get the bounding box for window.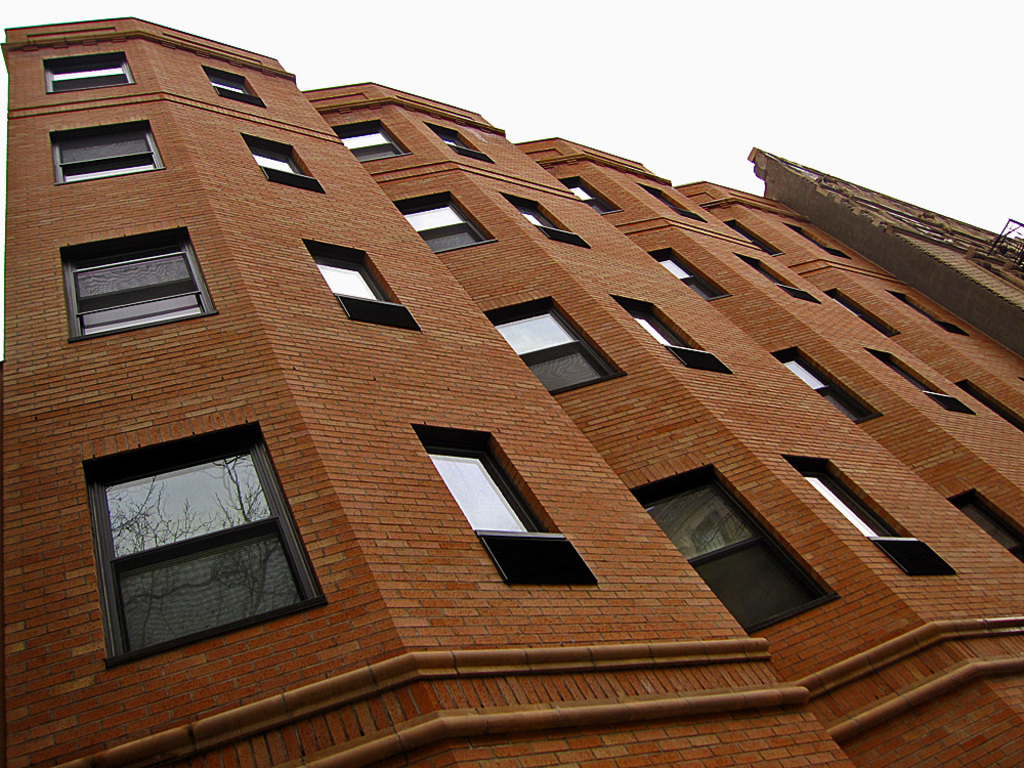
74:422:307:649.
